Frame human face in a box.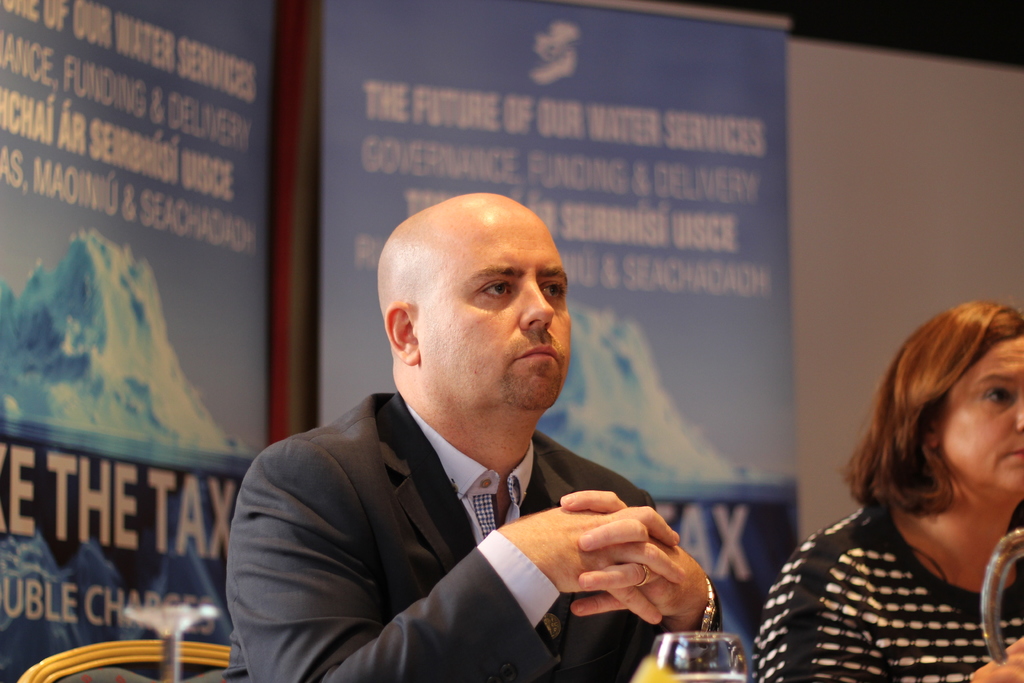
x1=419 y1=204 x2=572 y2=415.
